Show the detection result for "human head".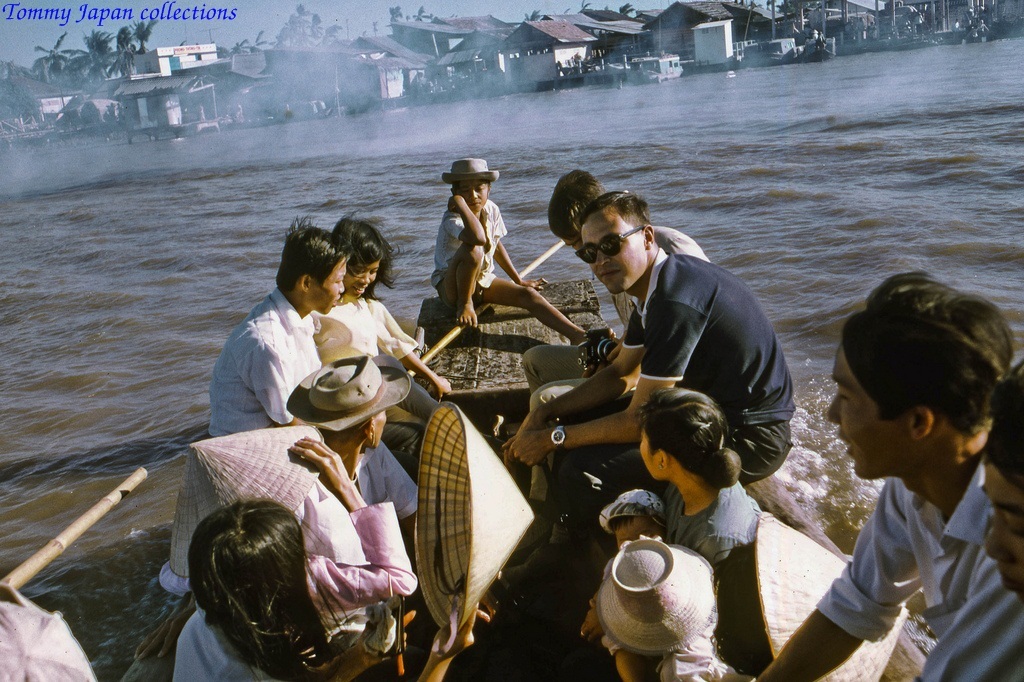
x1=590 y1=535 x2=715 y2=656.
